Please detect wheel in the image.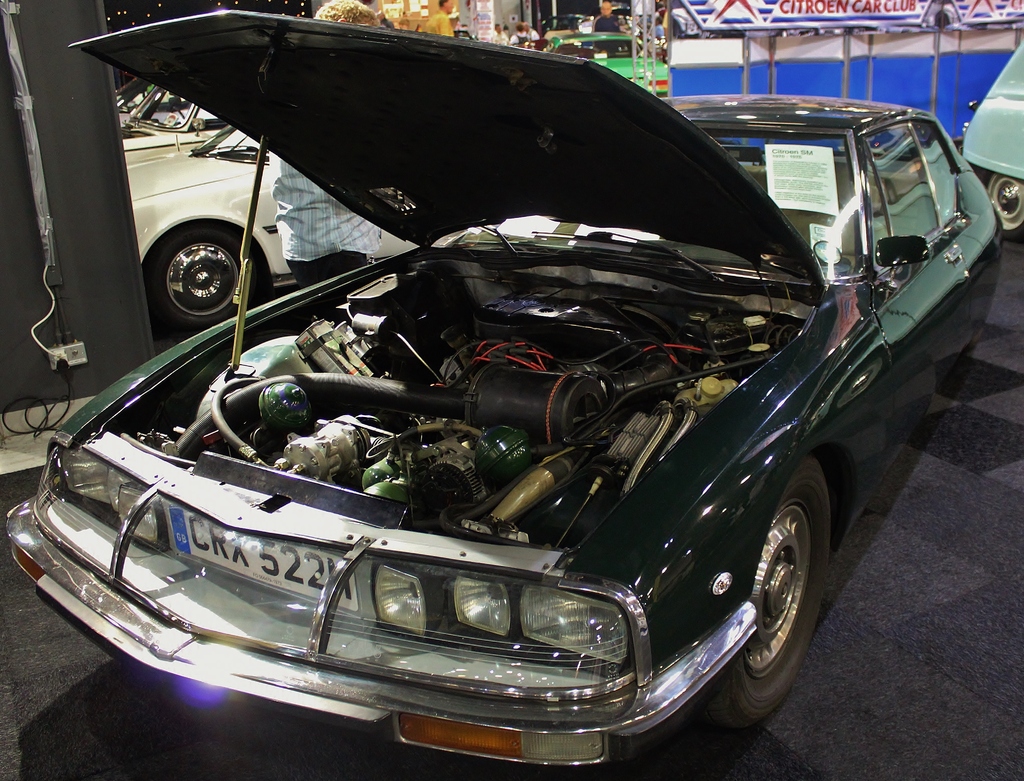
{"x1": 687, "y1": 447, "x2": 834, "y2": 737}.
